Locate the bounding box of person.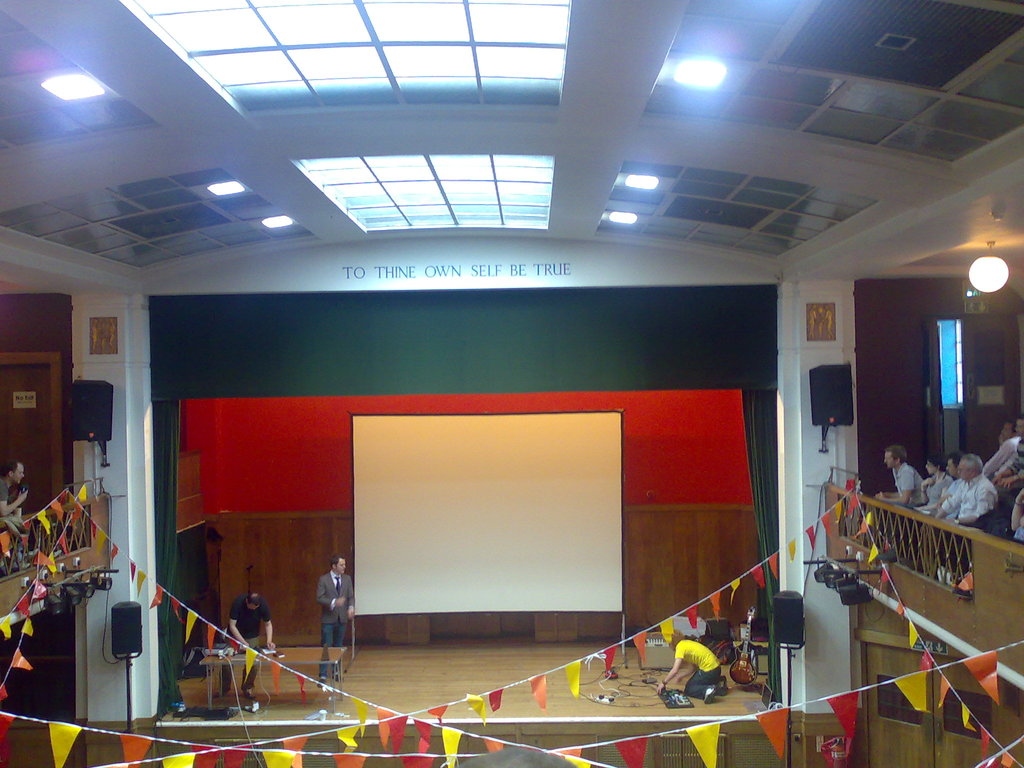
Bounding box: (926,454,1000,589).
